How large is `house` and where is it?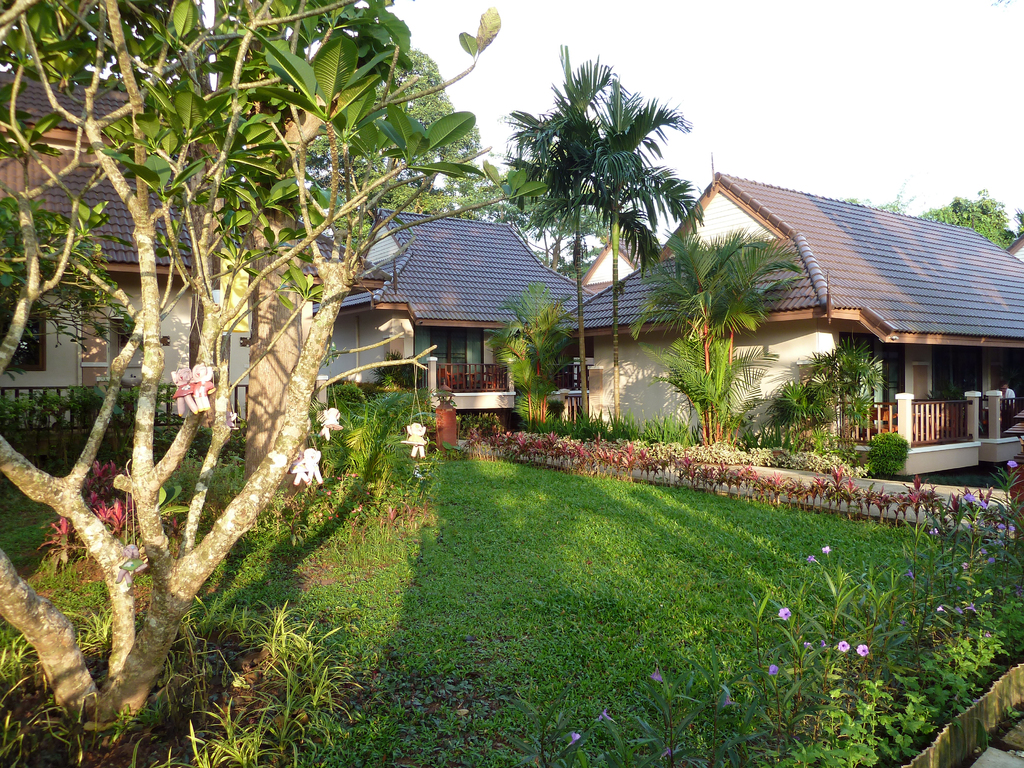
Bounding box: box=[0, 73, 220, 438].
